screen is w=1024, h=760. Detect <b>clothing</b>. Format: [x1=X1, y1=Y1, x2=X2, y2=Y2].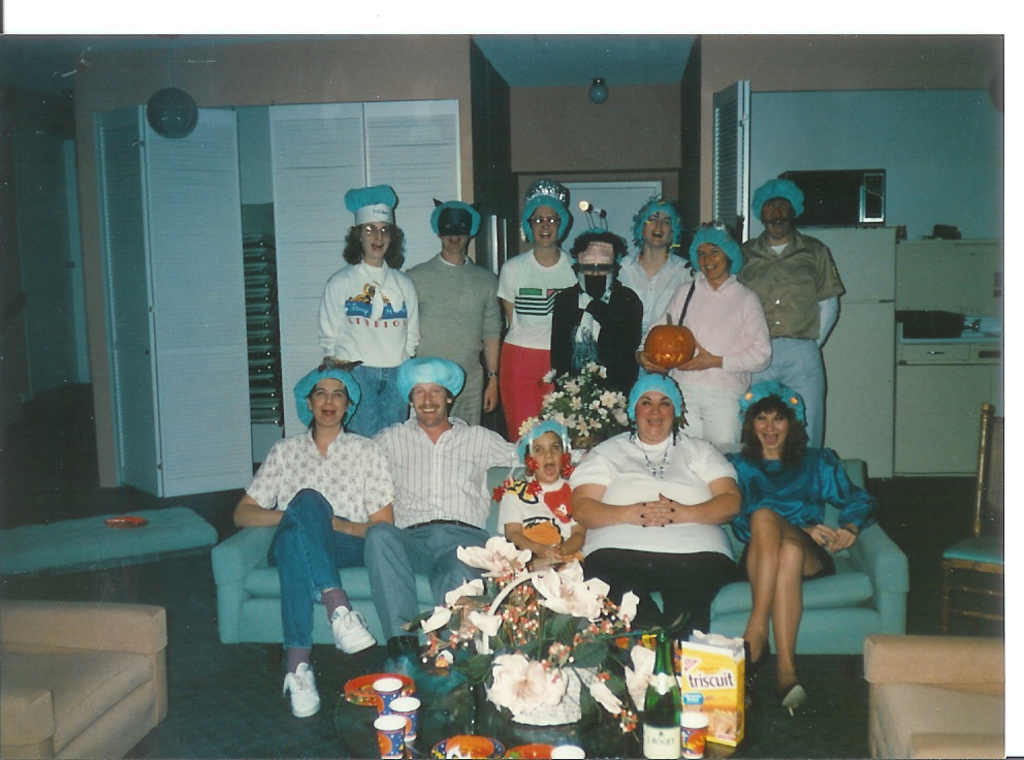
[x1=766, y1=334, x2=827, y2=438].
